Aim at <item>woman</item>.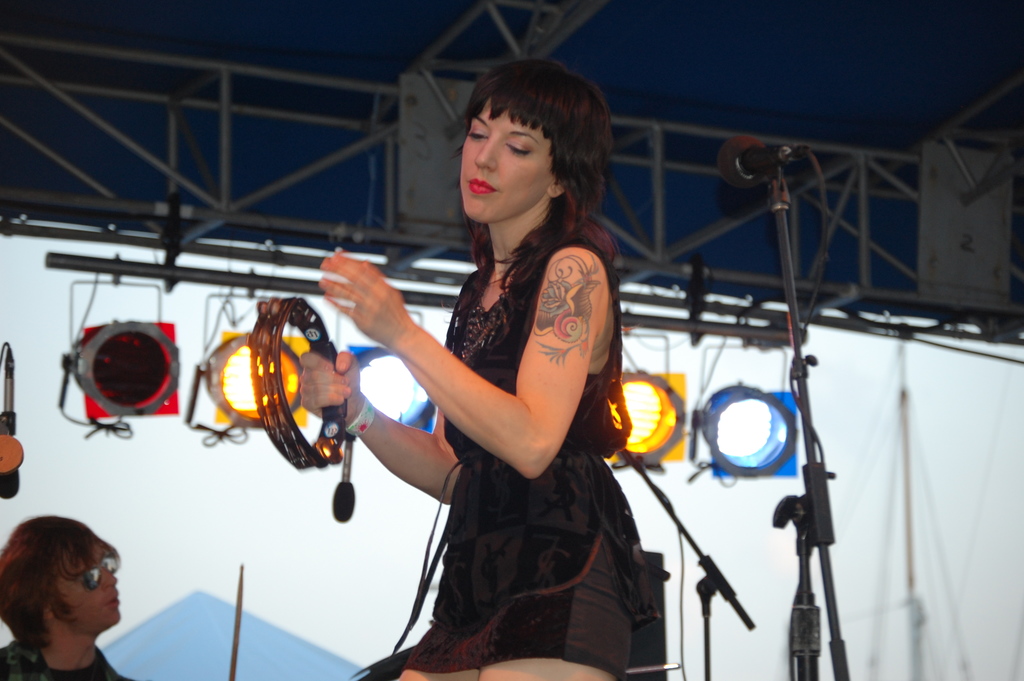
Aimed at (332,81,664,680).
